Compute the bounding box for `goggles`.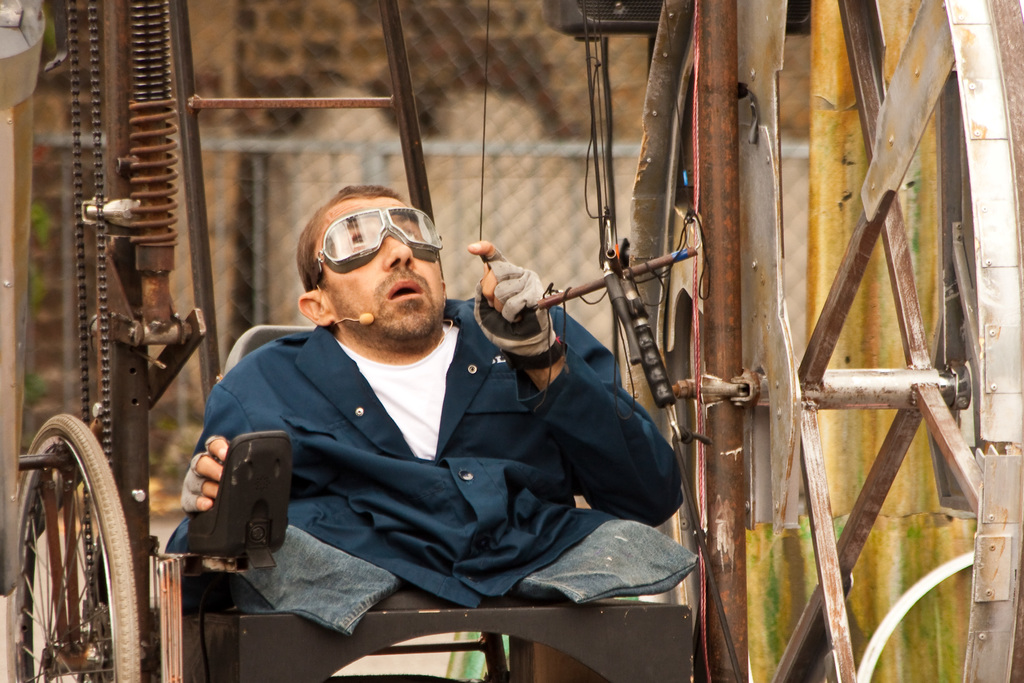
302:210:444:288.
